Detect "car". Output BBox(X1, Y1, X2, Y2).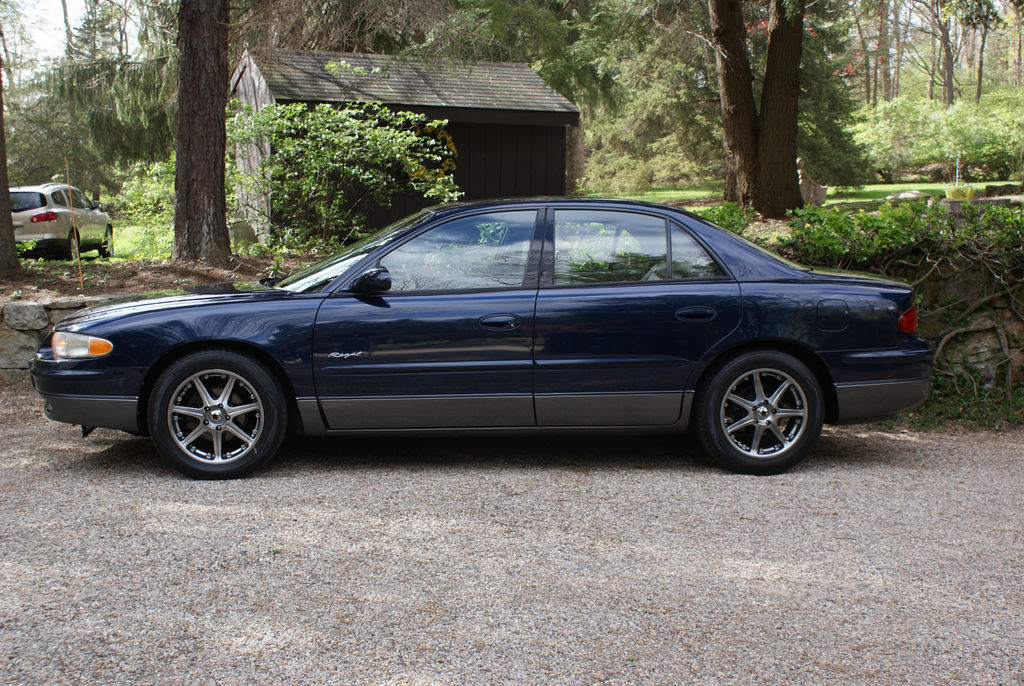
BBox(7, 180, 112, 256).
